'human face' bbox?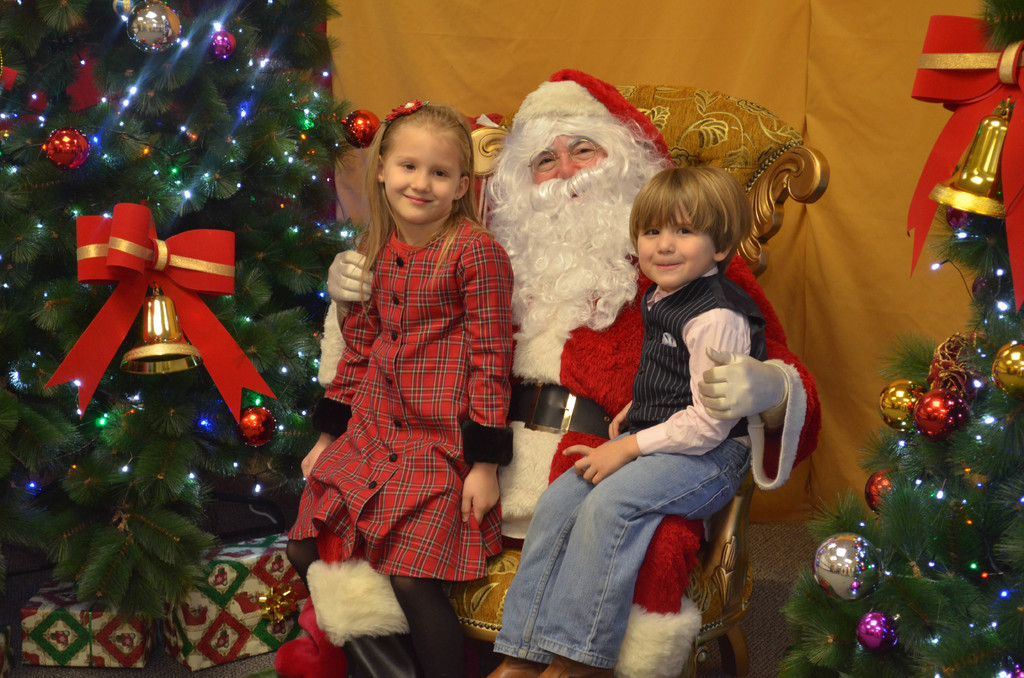
{"x1": 385, "y1": 122, "x2": 462, "y2": 223}
